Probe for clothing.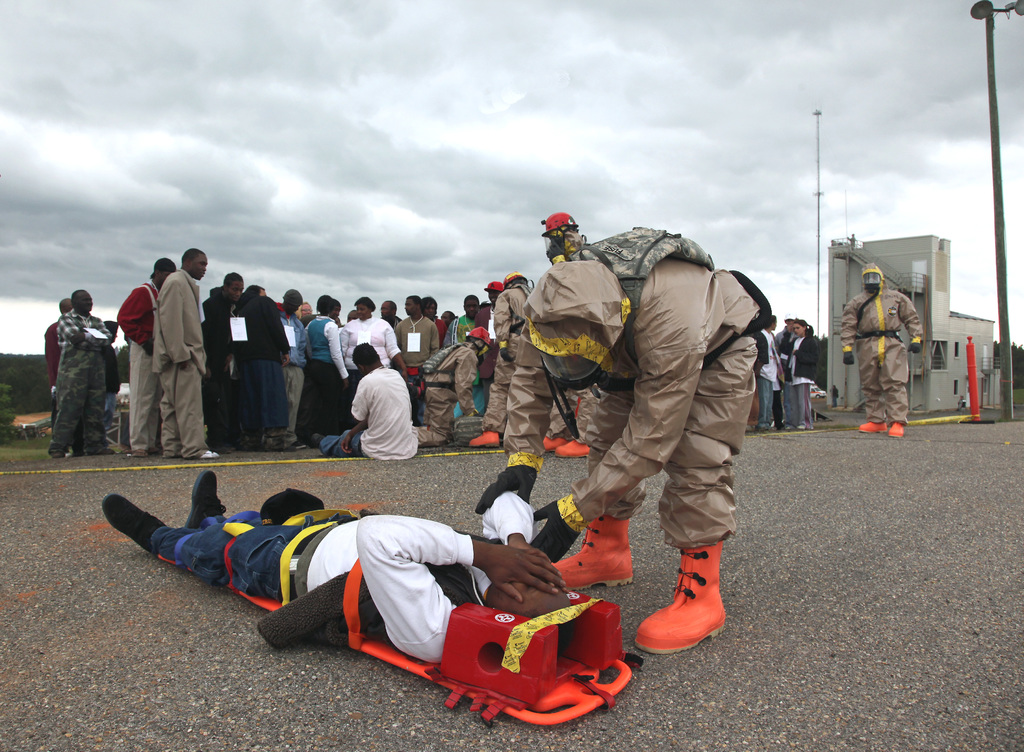
Probe result: BBox(392, 315, 437, 421).
